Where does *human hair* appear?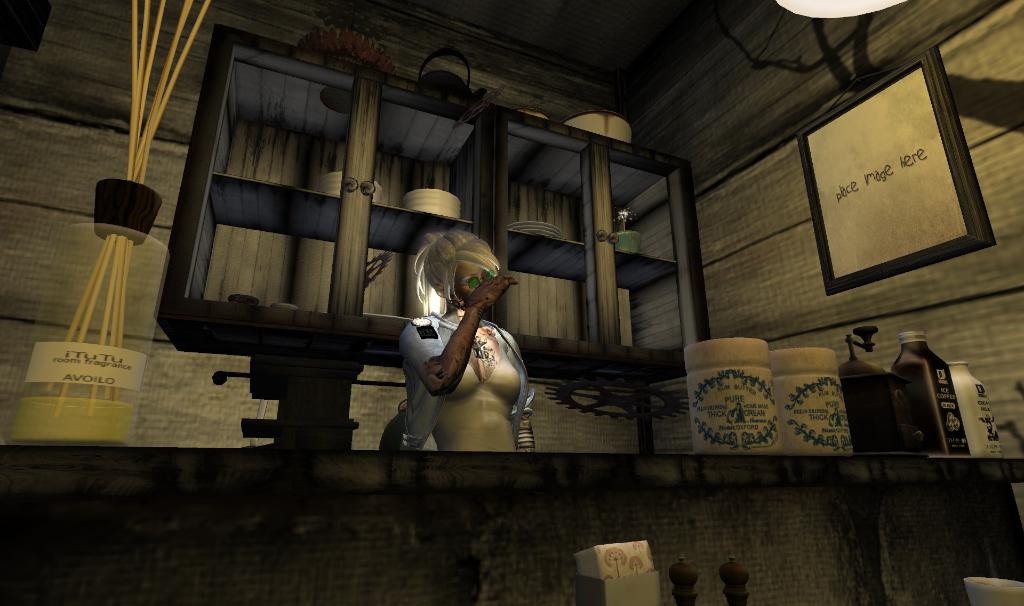
Appears at bbox(419, 231, 500, 319).
